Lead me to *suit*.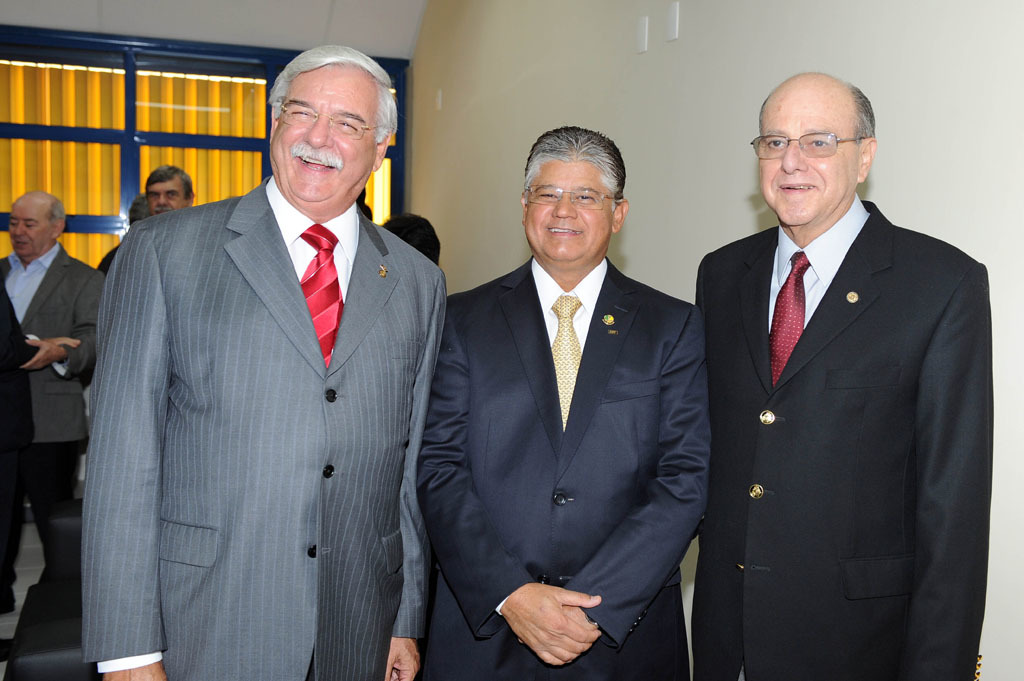
Lead to region(0, 238, 103, 597).
